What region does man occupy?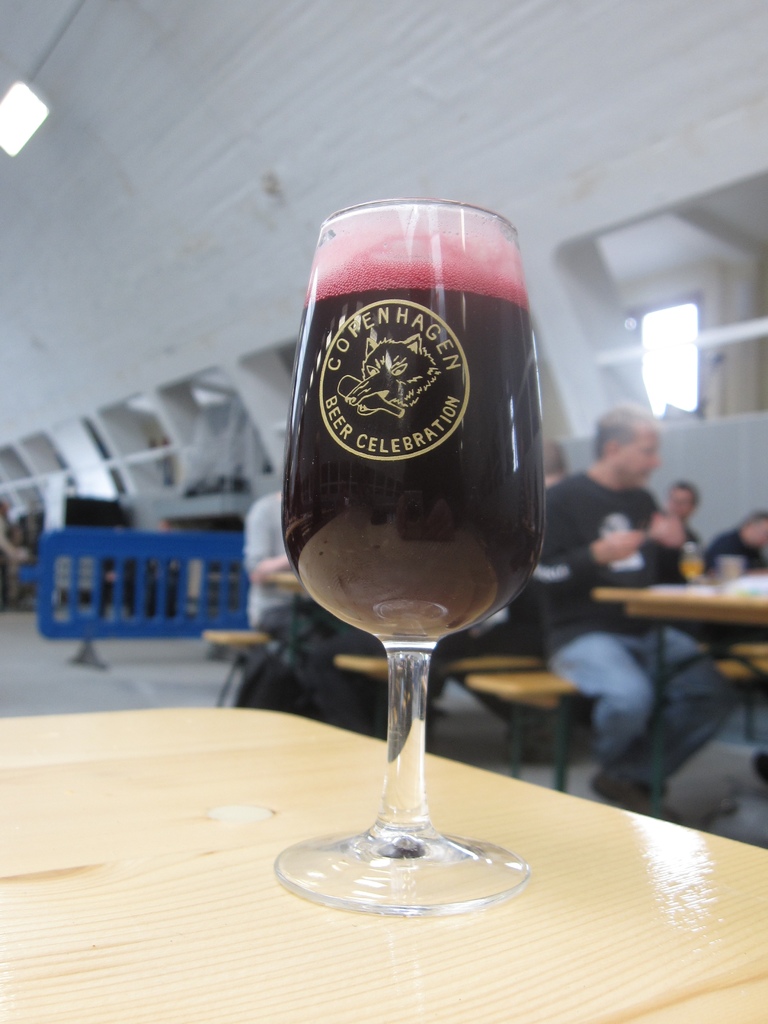
bbox=[707, 507, 767, 570].
